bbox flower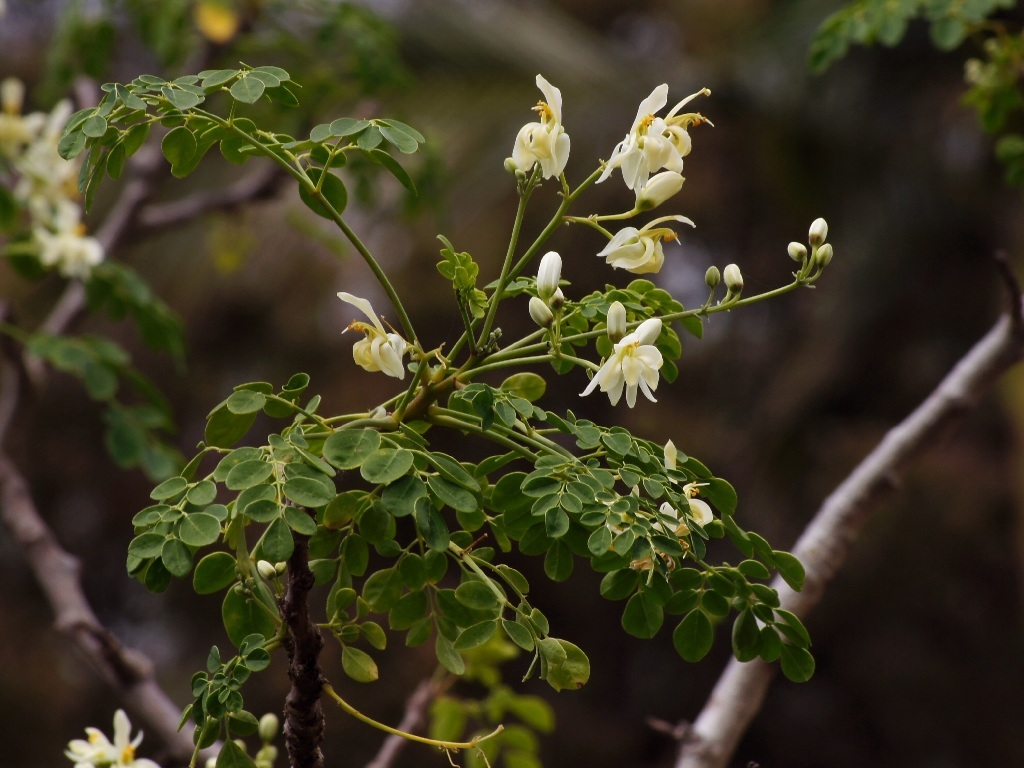
locate(649, 480, 716, 540)
